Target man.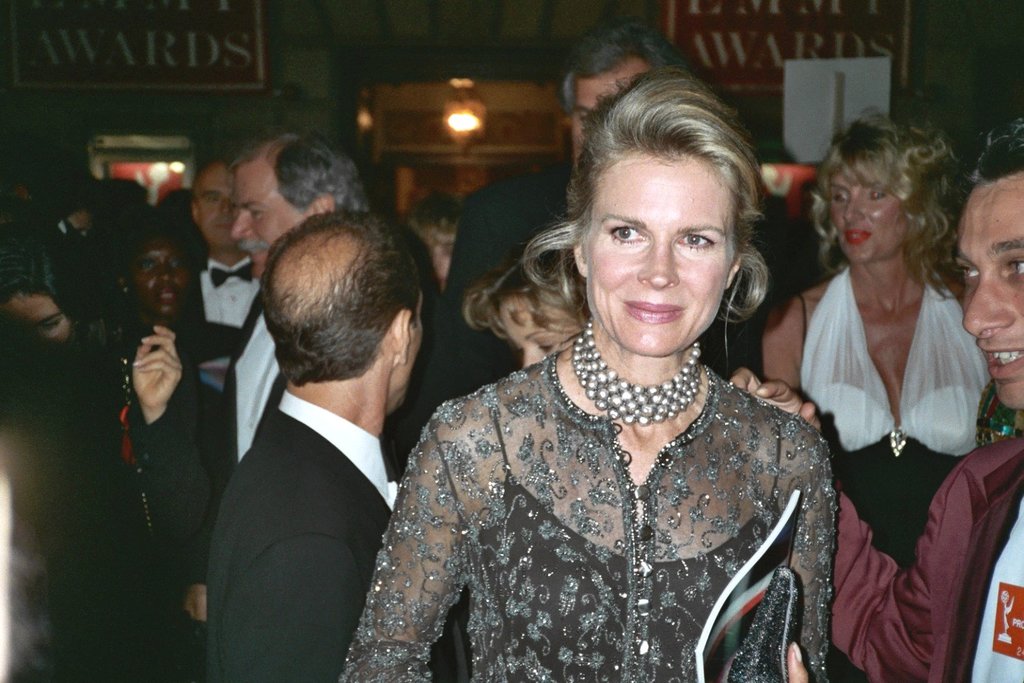
Target region: [169, 197, 468, 682].
